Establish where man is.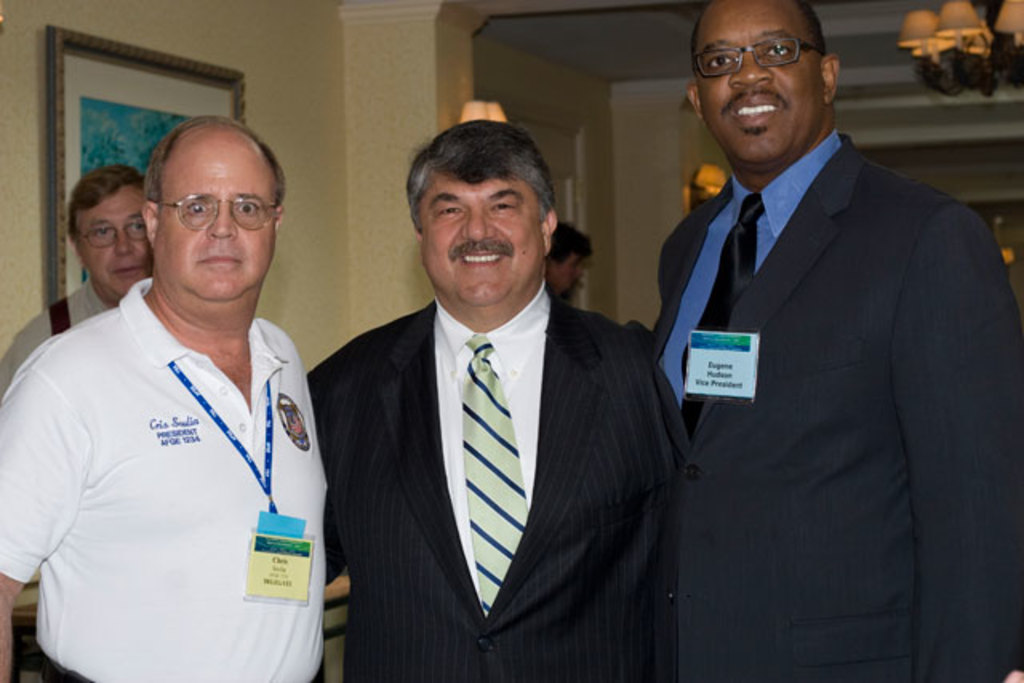
Established at BBox(307, 115, 656, 673).
